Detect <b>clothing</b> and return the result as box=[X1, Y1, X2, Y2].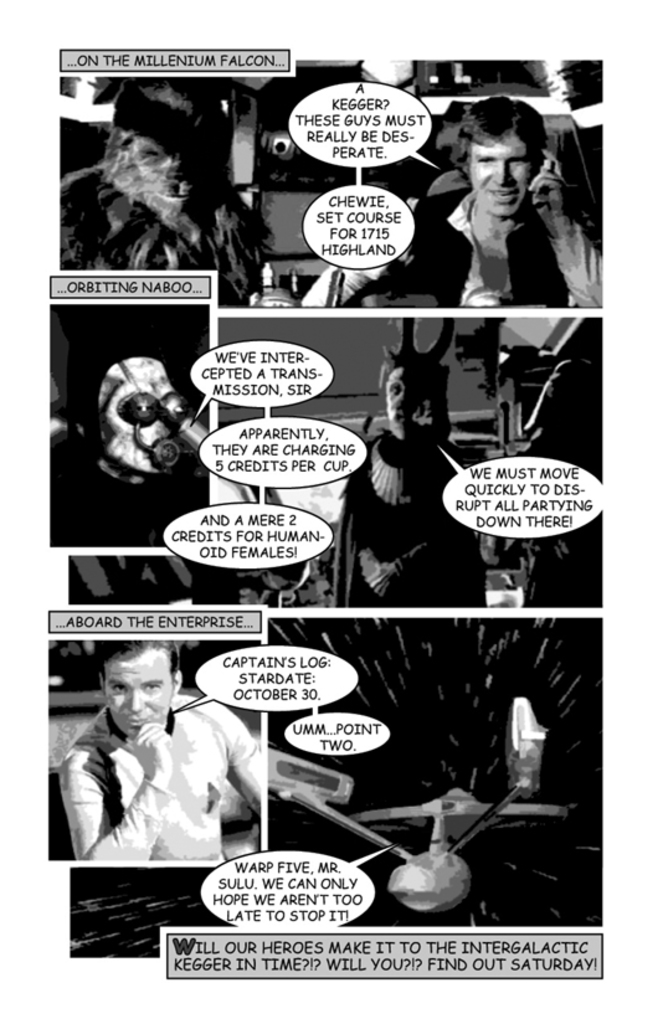
box=[56, 690, 273, 881].
